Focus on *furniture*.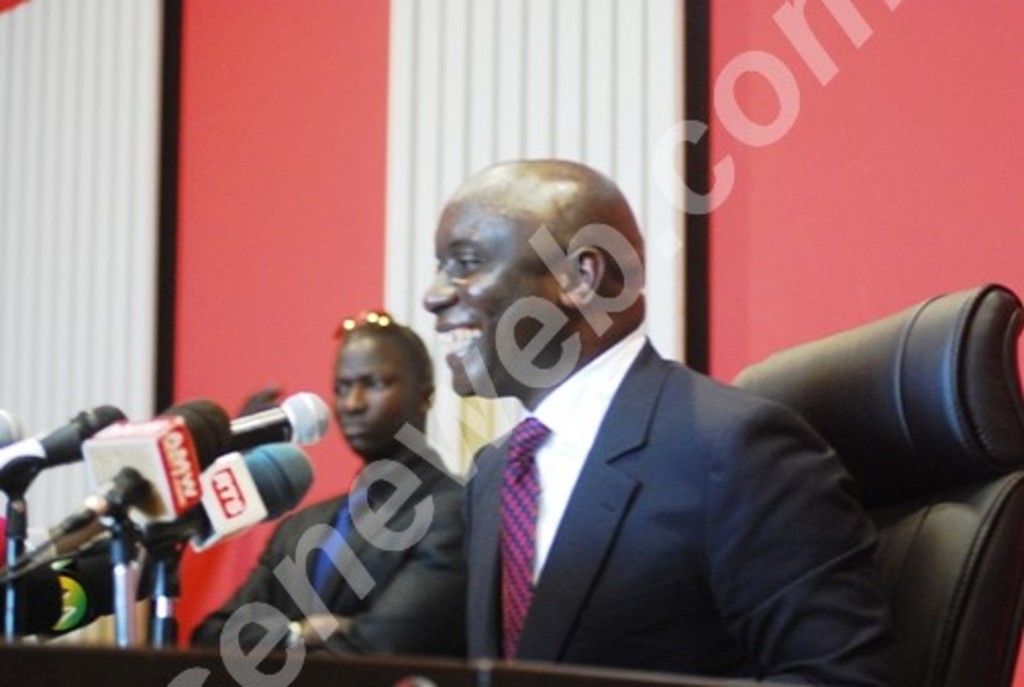
Focused at rect(726, 283, 1022, 685).
